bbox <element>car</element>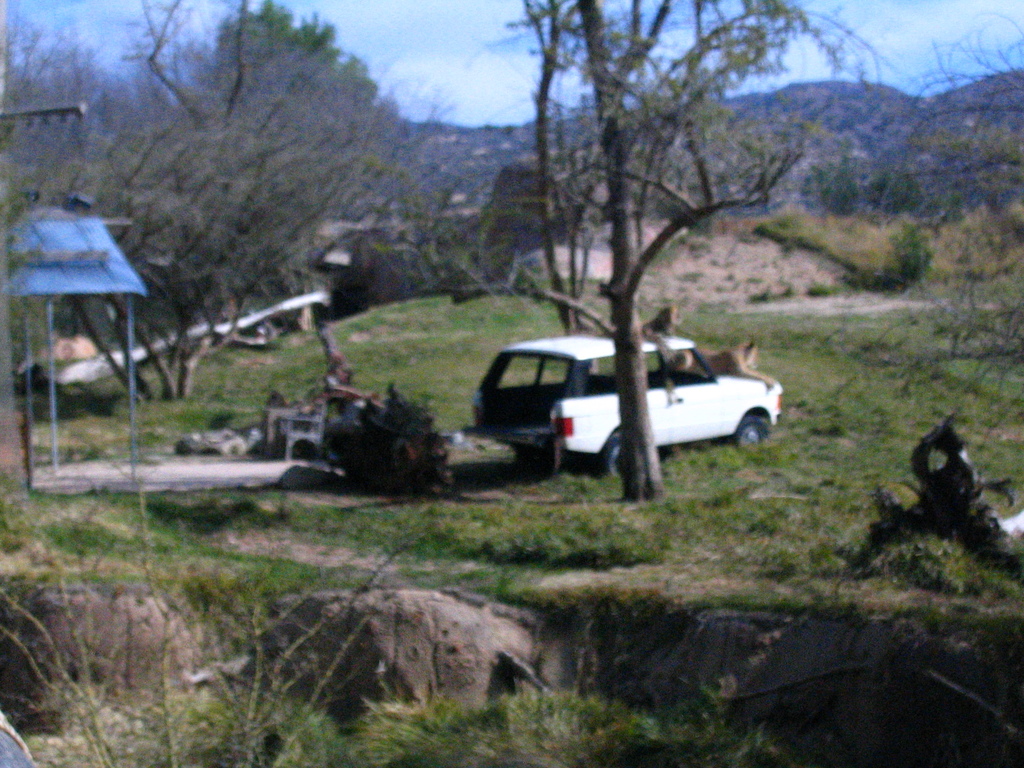
<region>474, 313, 772, 494</region>
